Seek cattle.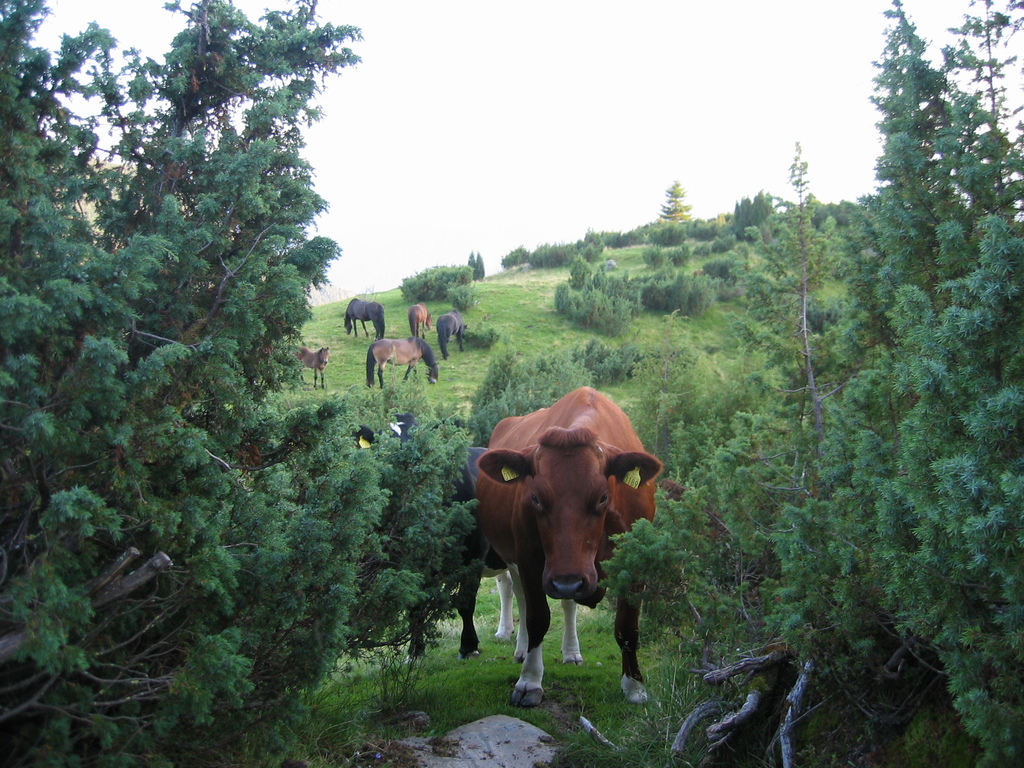
bbox(439, 315, 467, 353).
